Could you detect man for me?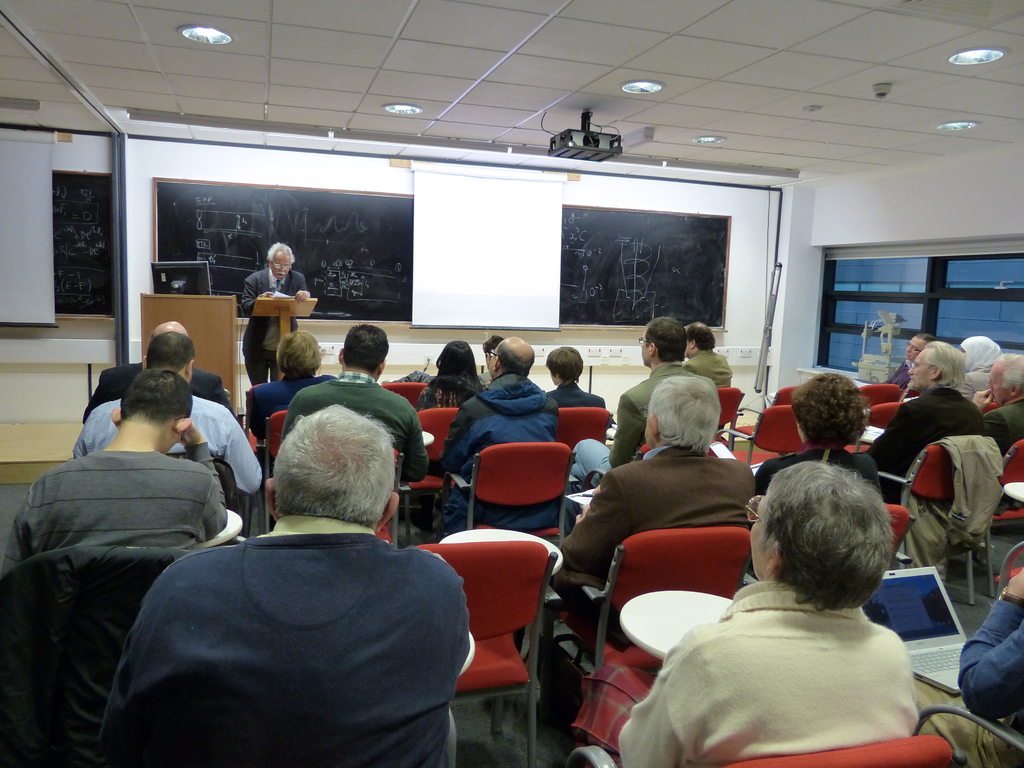
Detection result: <bbox>83, 322, 231, 422</bbox>.
